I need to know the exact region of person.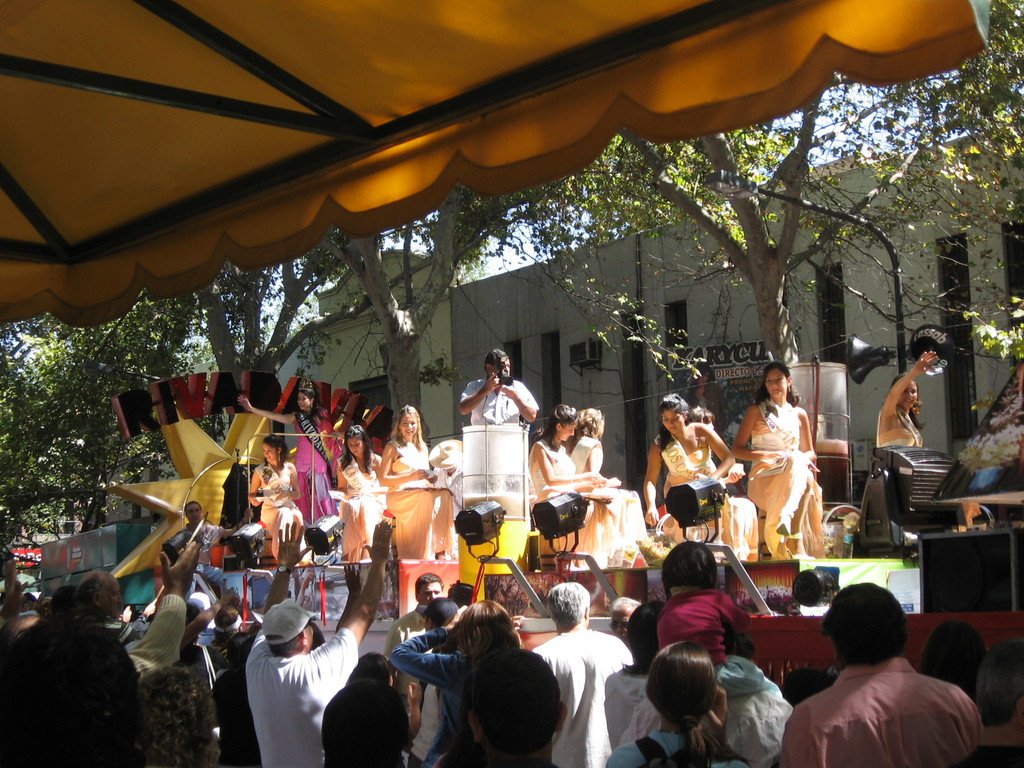
Region: [78,539,208,660].
